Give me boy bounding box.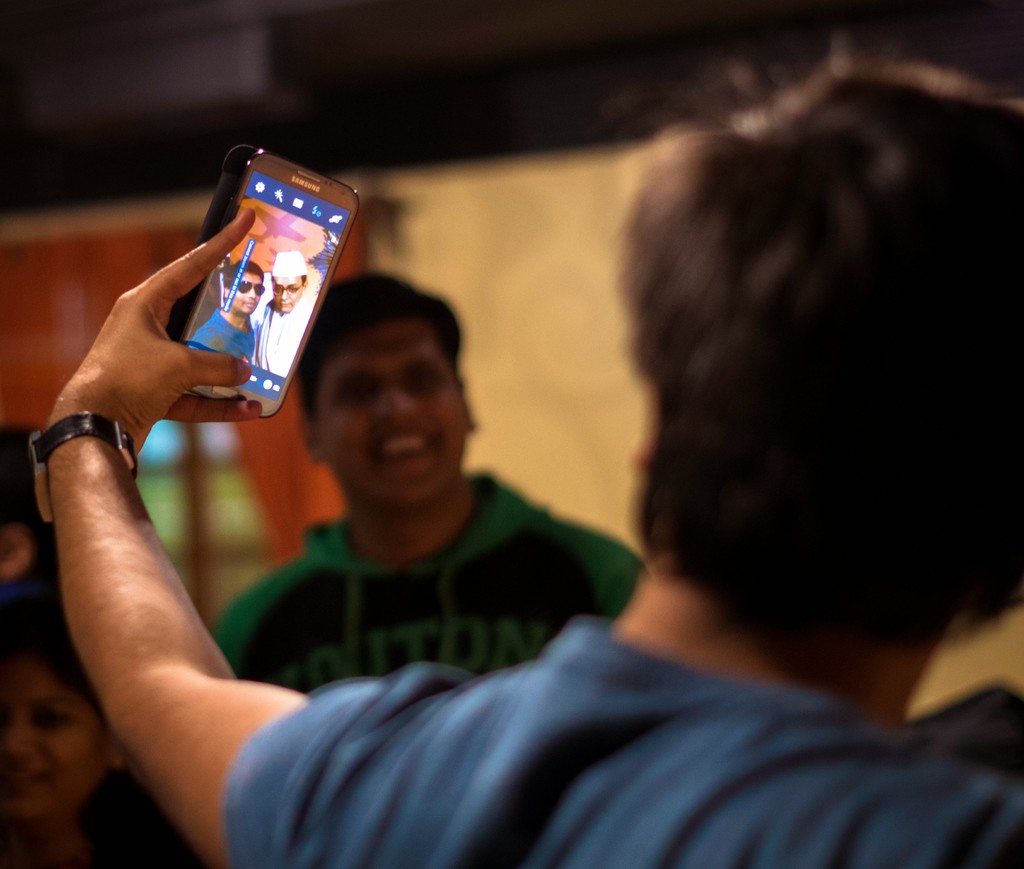
rect(159, 59, 986, 868).
